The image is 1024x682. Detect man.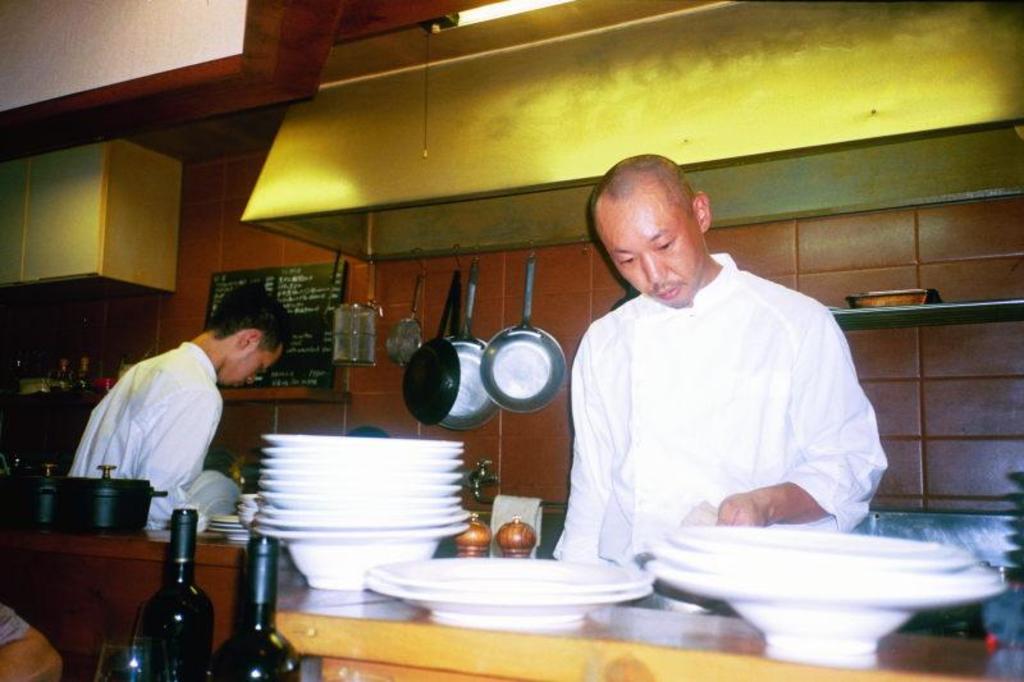
Detection: 65, 279, 292, 535.
